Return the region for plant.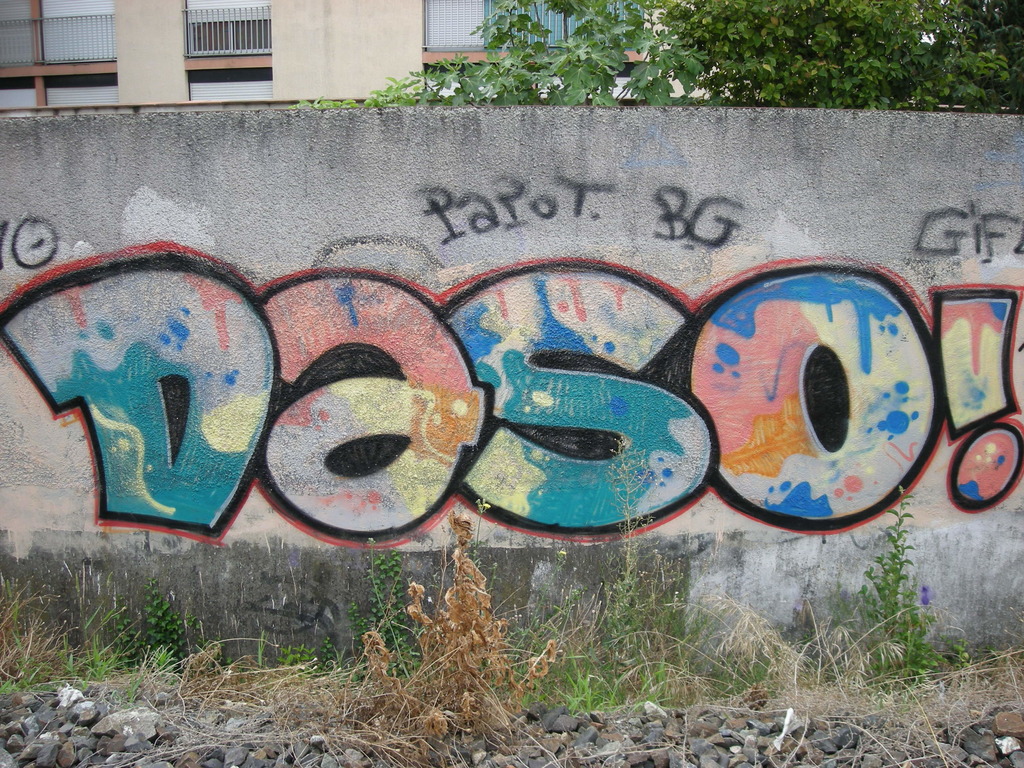
104/602/141/675.
